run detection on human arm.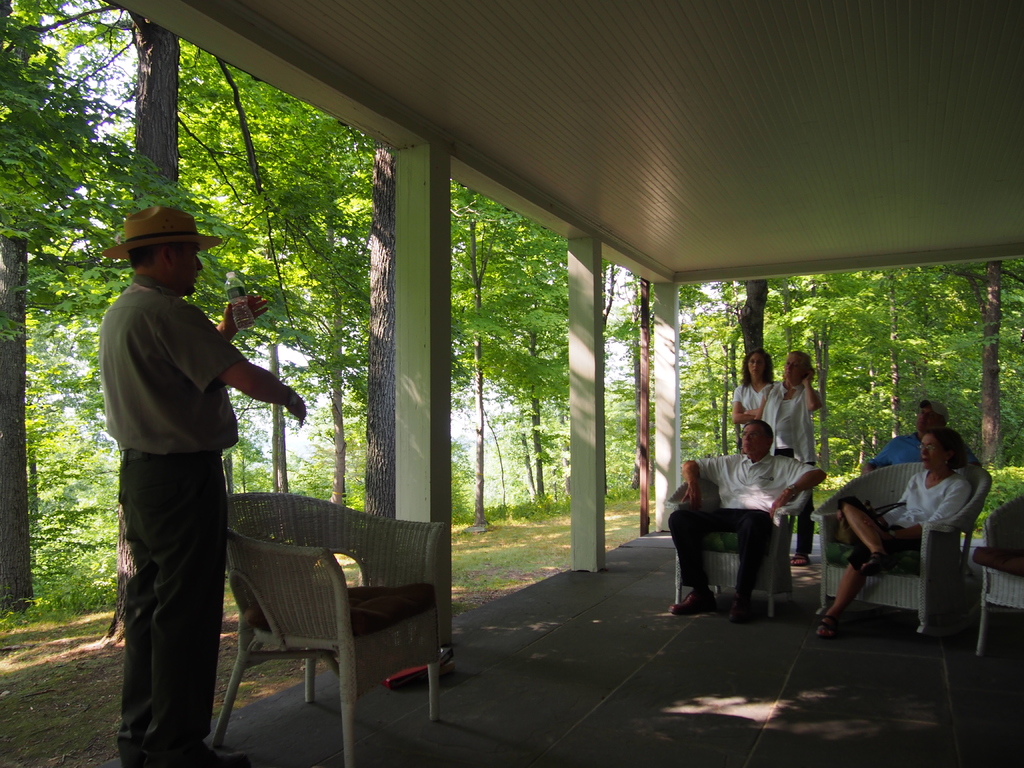
Result: locate(964, 442, 984, 468).
